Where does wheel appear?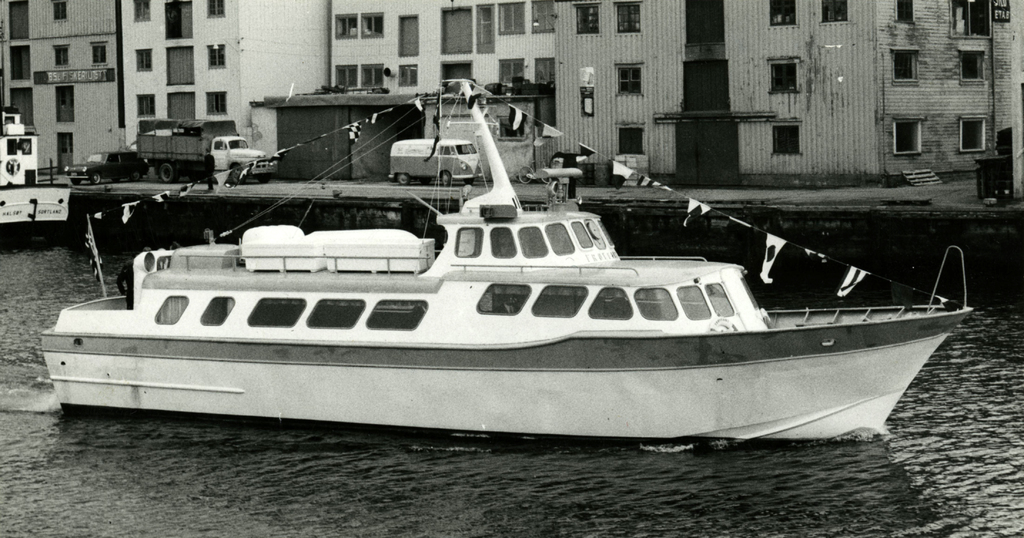
Appears at 399,172,411,182.
